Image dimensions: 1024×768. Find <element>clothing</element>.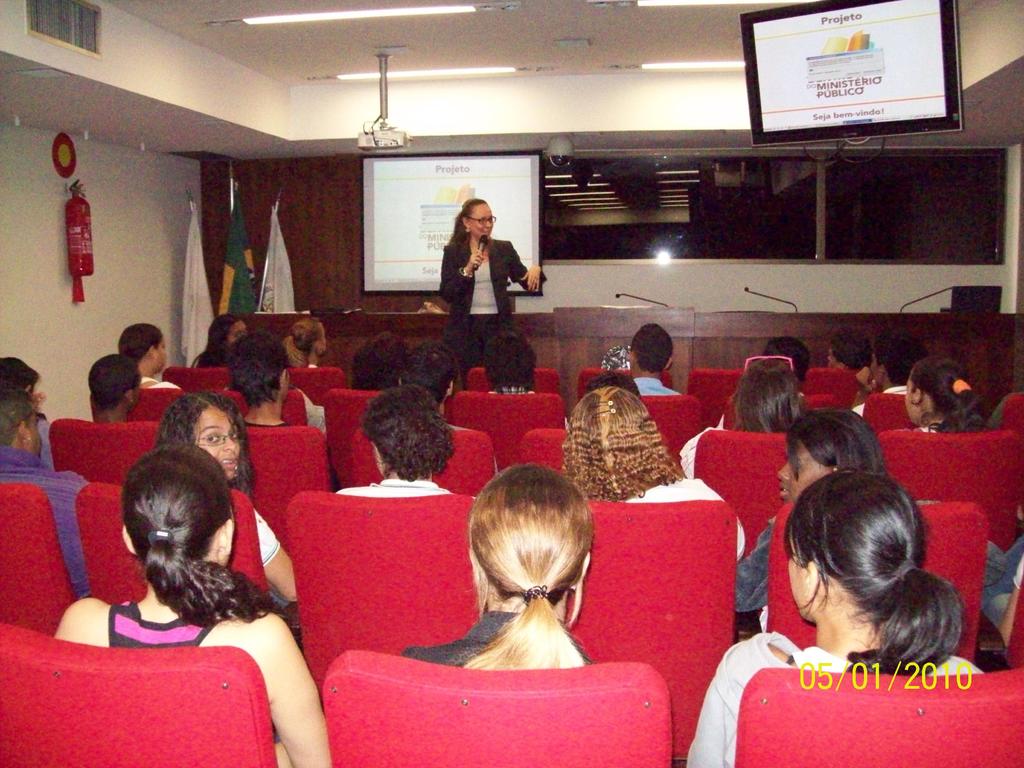
{"left": 337, "top": 477, "right": 454, "bottom": 498}.
